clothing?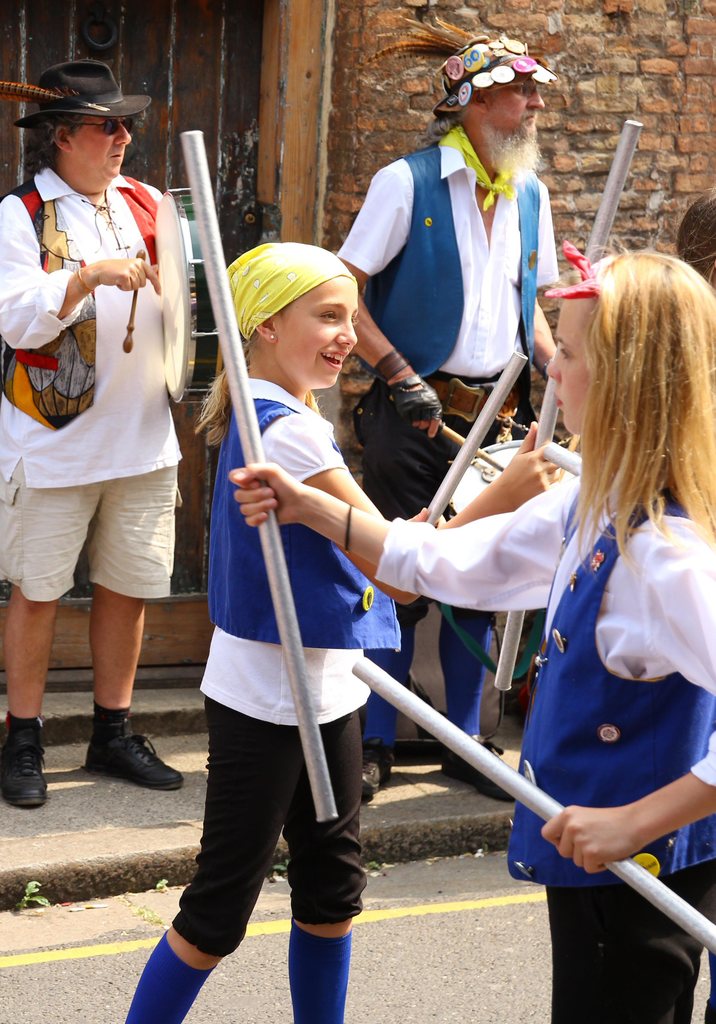
x1=164, y1=694, x2=374, y2=956
